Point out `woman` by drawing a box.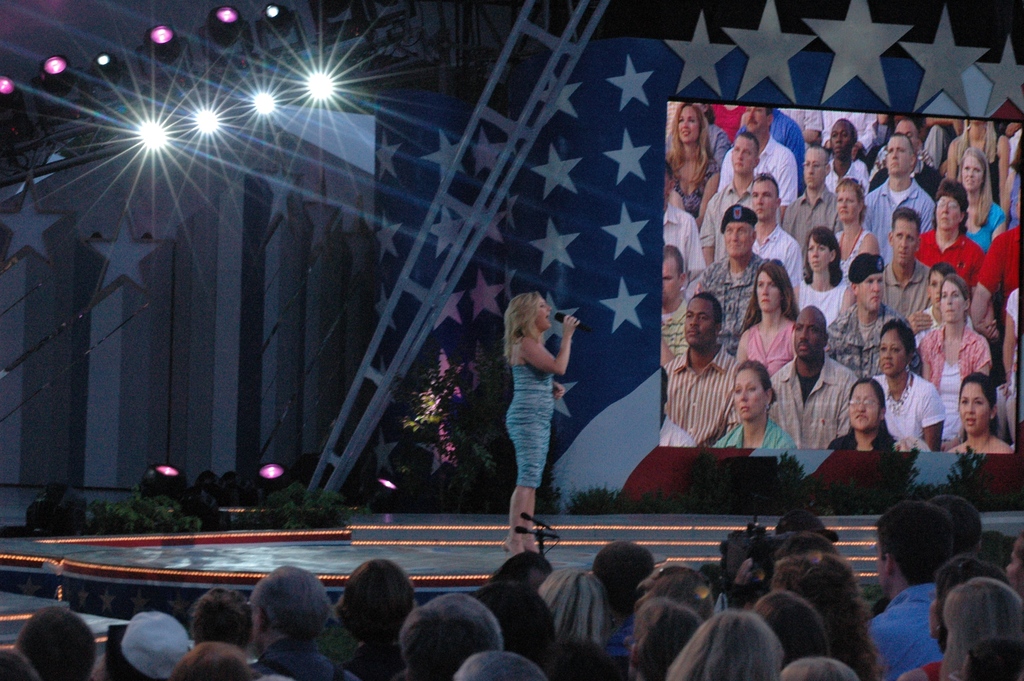
<region>492, 273, 582, 561</region>.
